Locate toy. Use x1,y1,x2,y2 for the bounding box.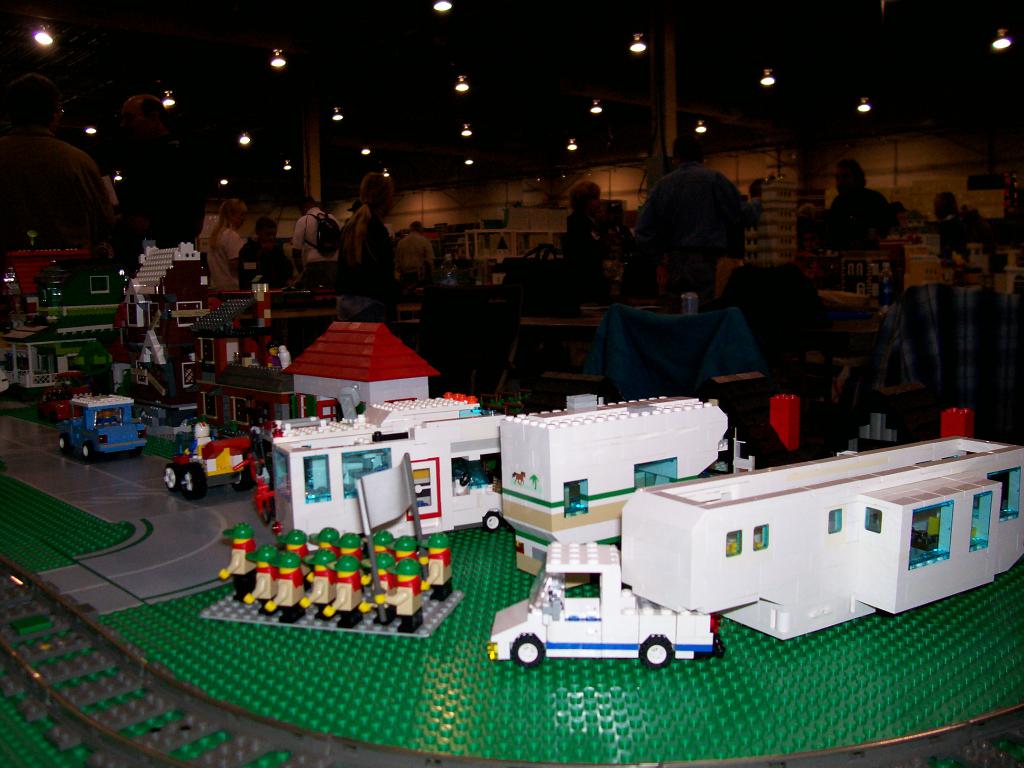
214,522,255,595.
